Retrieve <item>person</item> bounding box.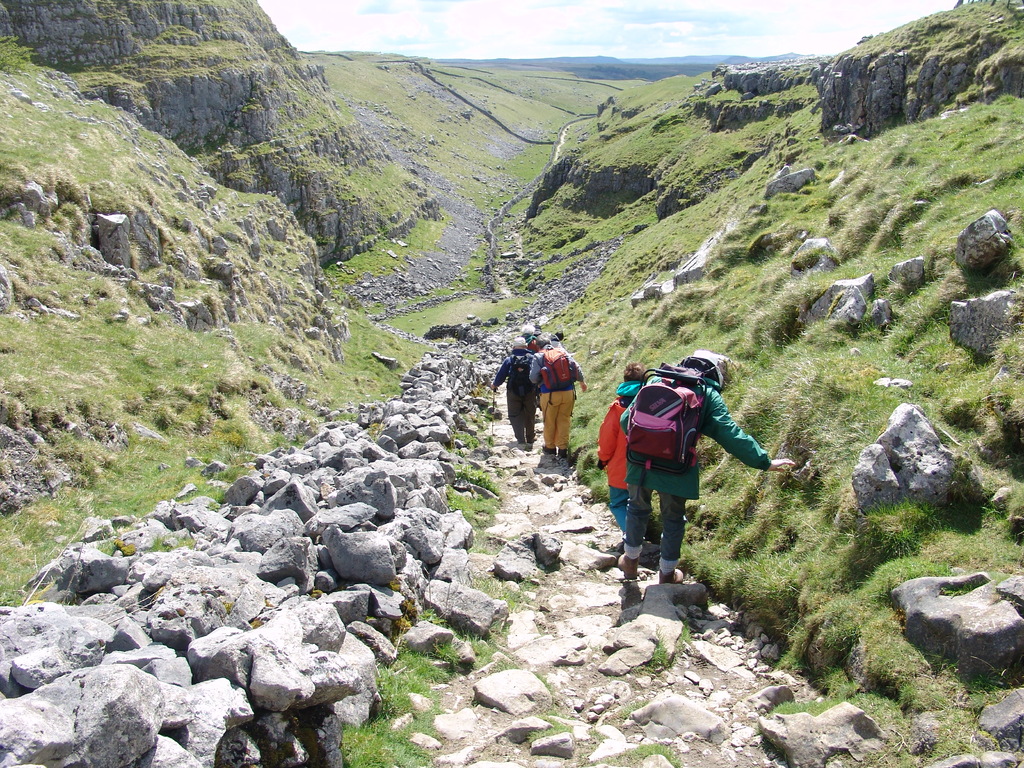
Bounding box: <region>492, 337, 544, 449</region>.
